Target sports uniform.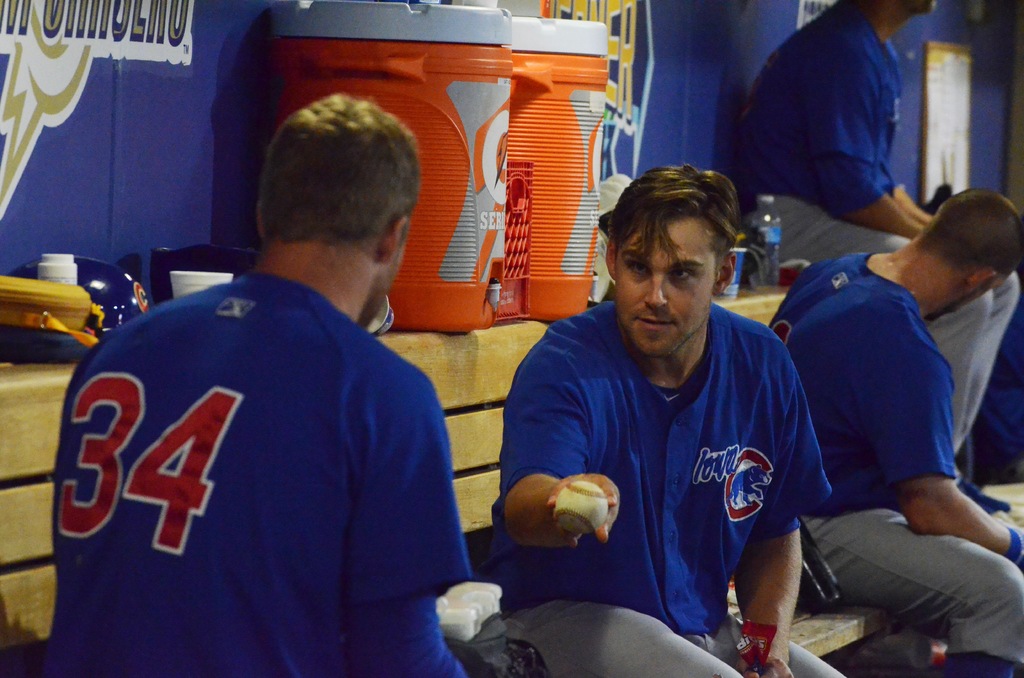
Target region: detection(493, 310, 830, 677).
